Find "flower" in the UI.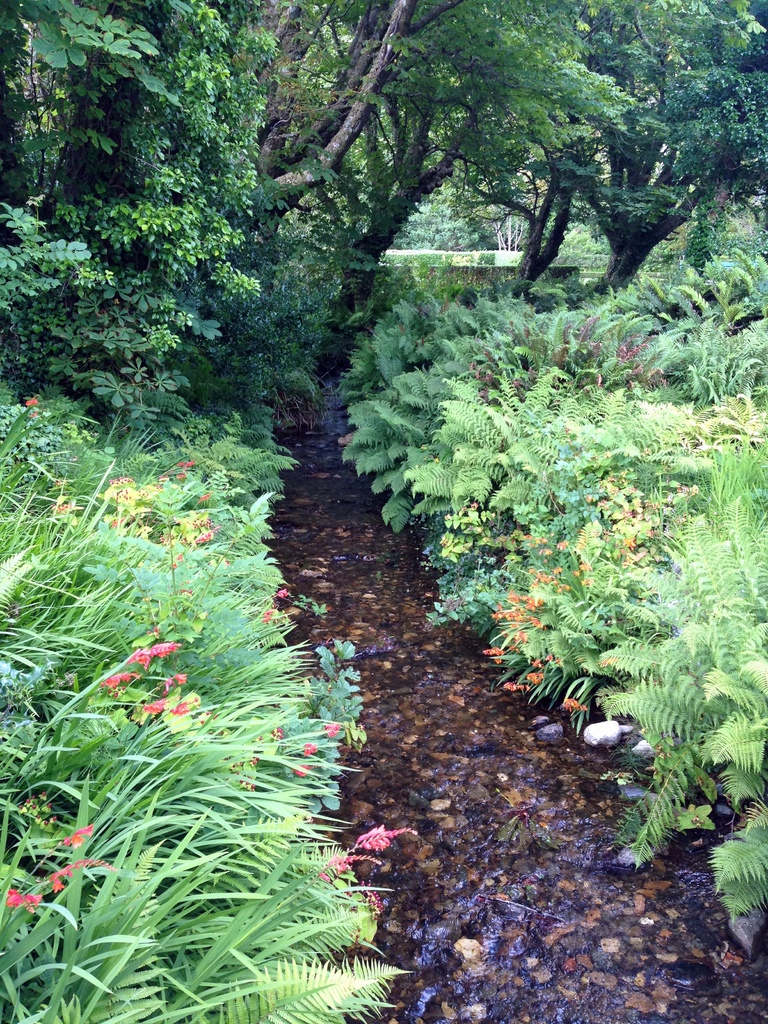
UI element at bbox=(19, 393, 38, 409).
